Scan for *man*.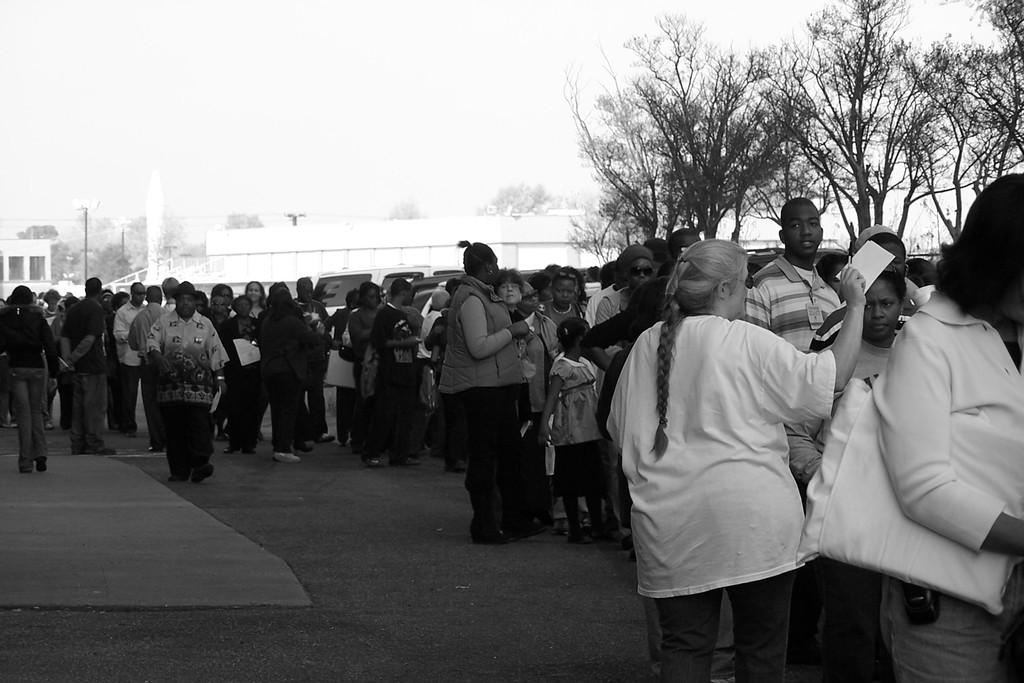
Scan result: 113:281:150:432.
